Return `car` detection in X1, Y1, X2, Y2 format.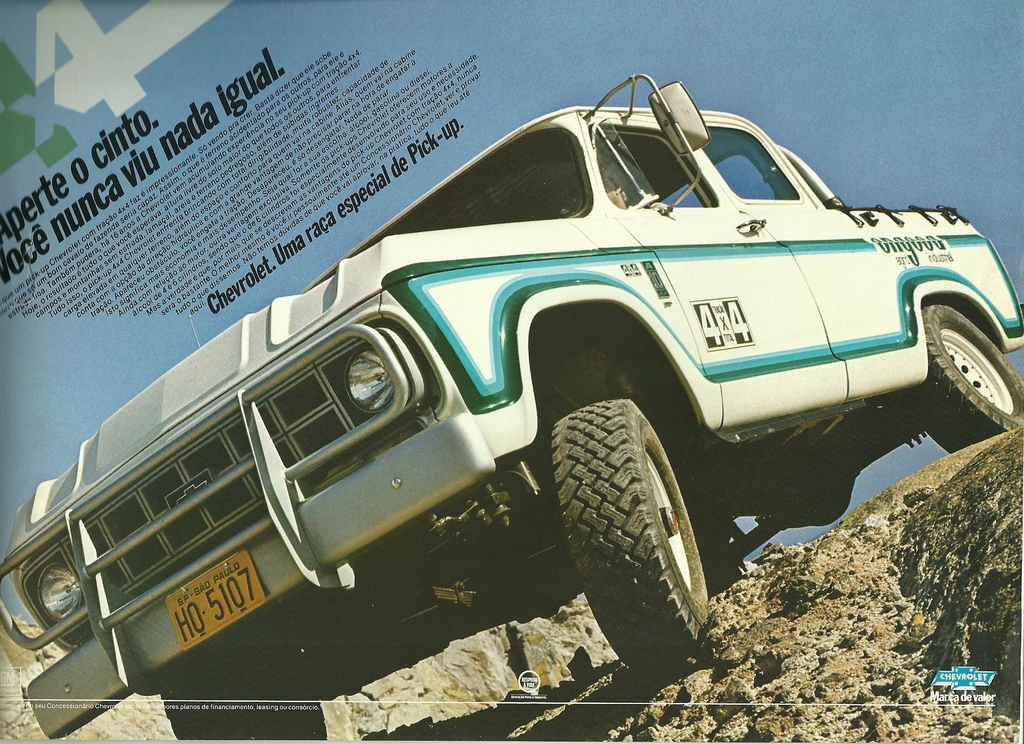
0, 74, 1023, 743.
